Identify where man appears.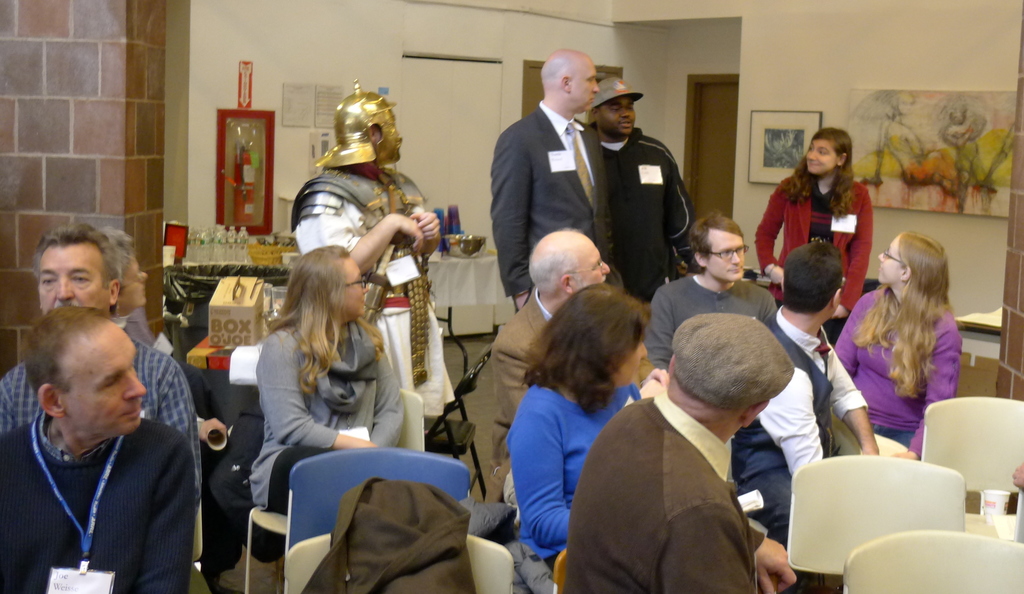
Appears at 551, 308, 803, 593.
